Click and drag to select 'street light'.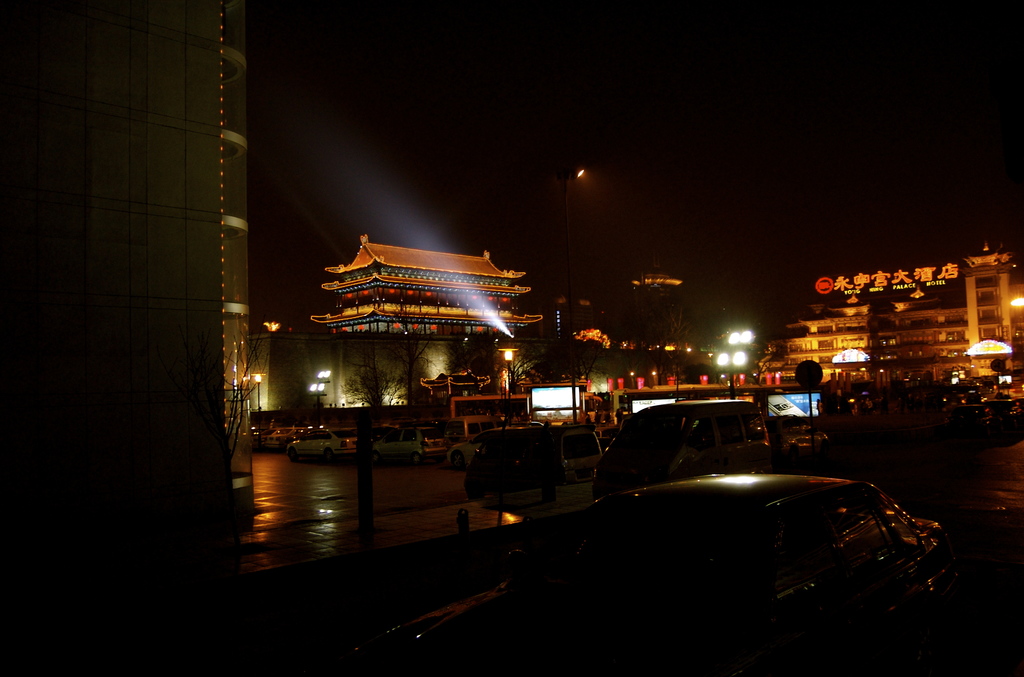
Selection: x1=253, y1=375, x2=269, y2=451.
